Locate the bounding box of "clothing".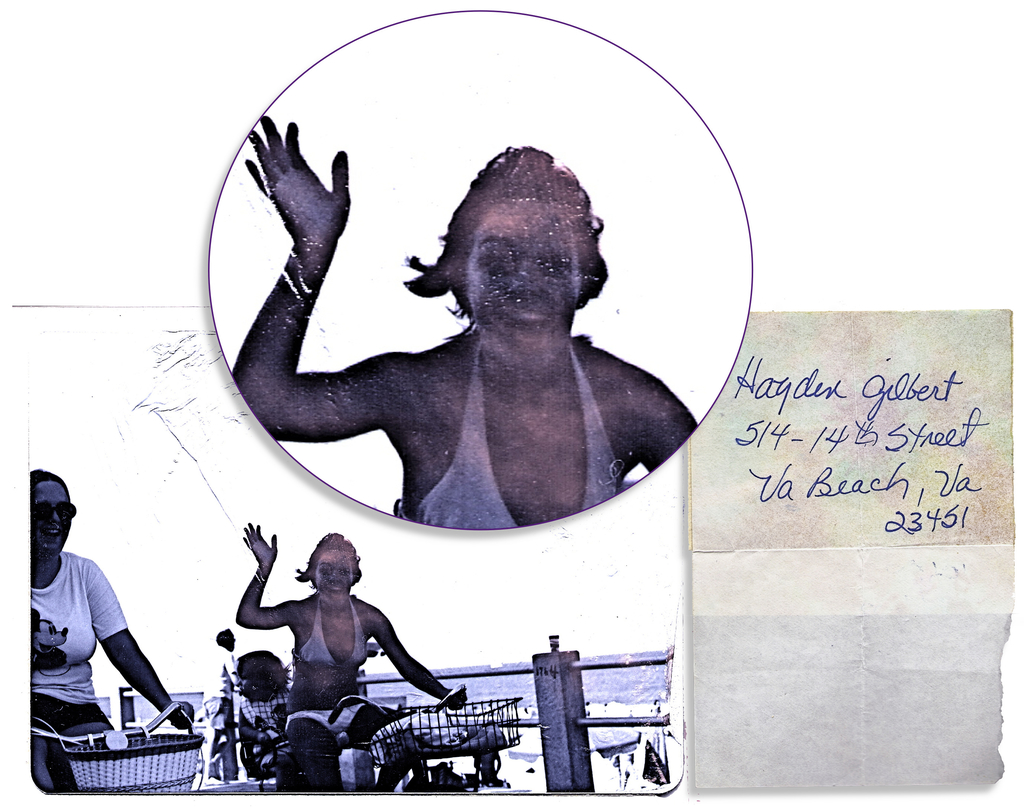
Bounding box: box=[26, 548, 134, 746].
